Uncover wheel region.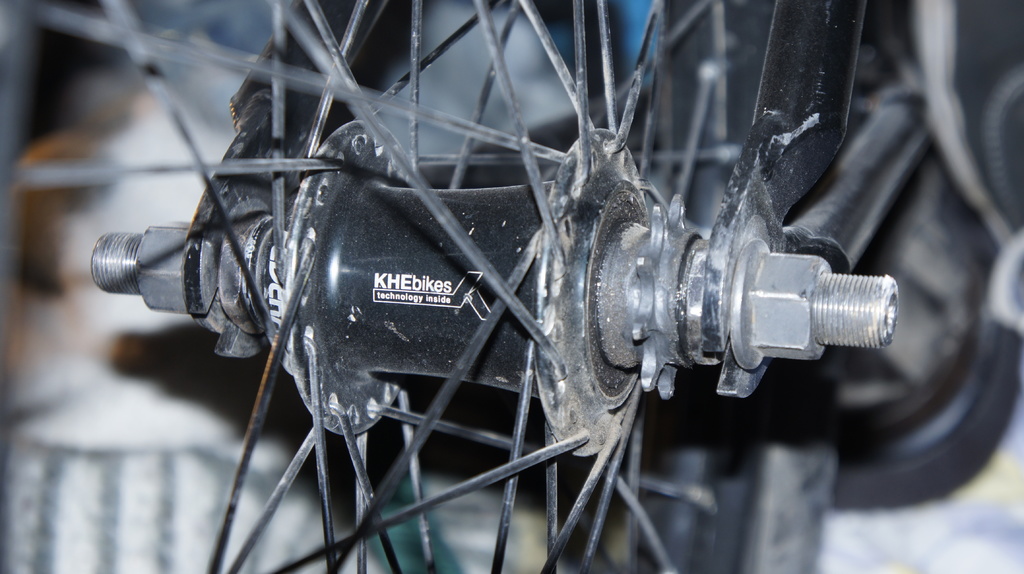
Uncovered: [0,0,844,573].
